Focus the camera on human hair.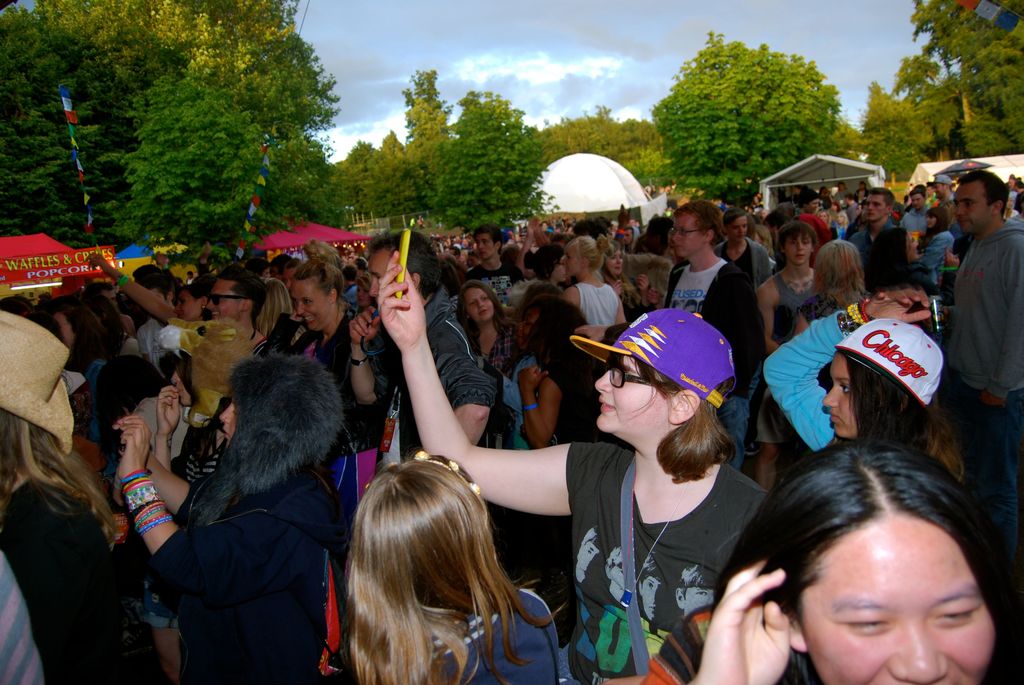
Focus region: left=515, top=280, right=561, bottom=312.
